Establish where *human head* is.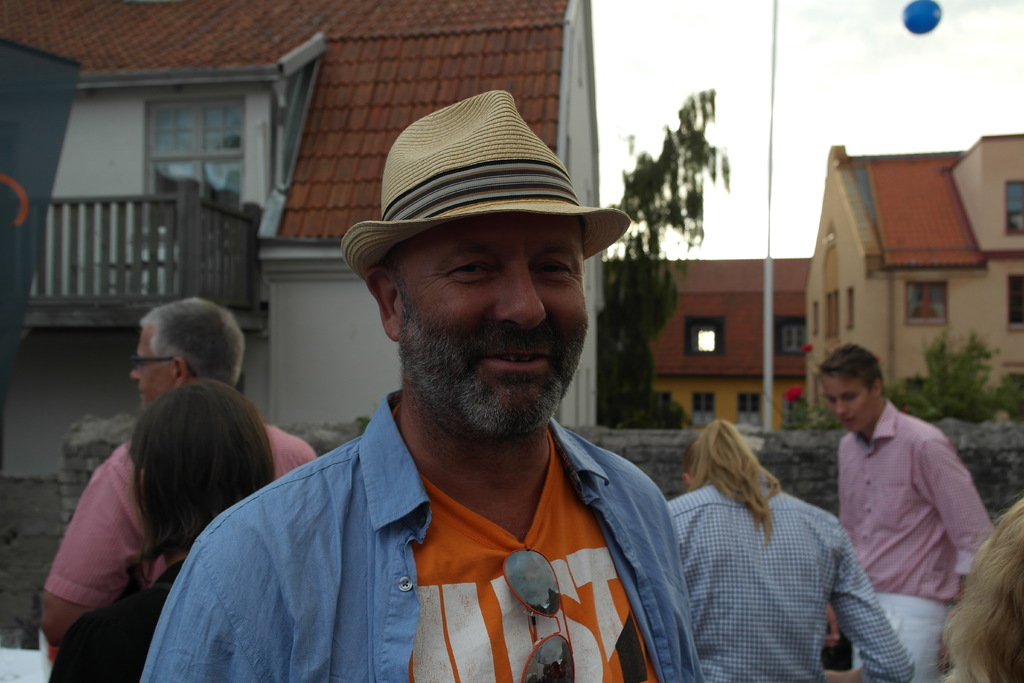
Established at {"x1": 681, "y1": 422, "x2": 755, "y2": 490}.
